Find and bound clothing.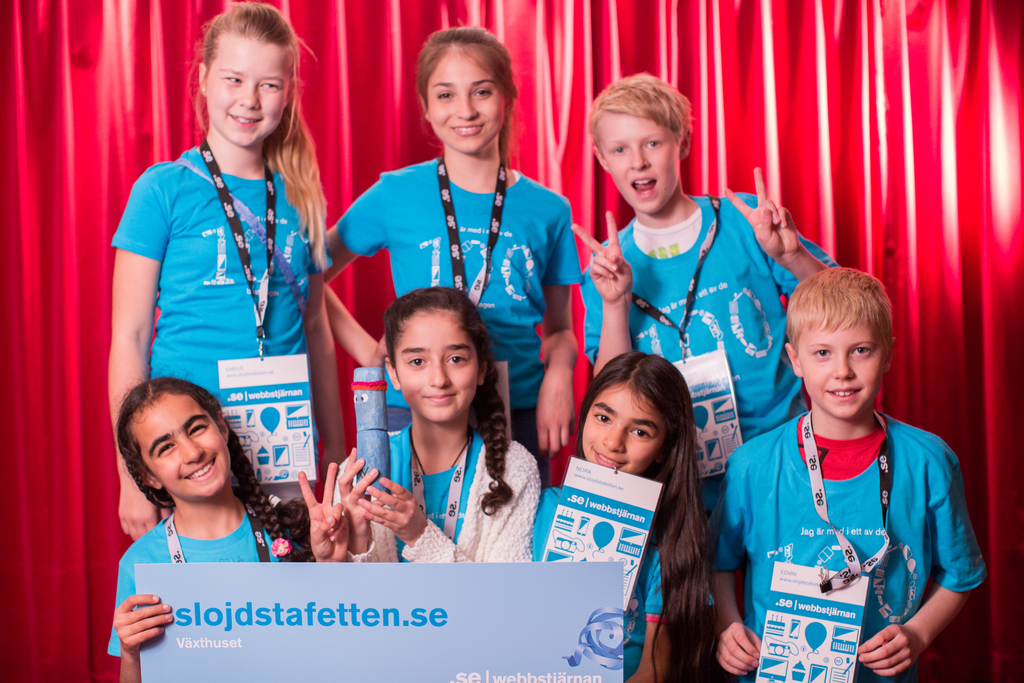
Bound: locate(106, 499, 300, 659).
